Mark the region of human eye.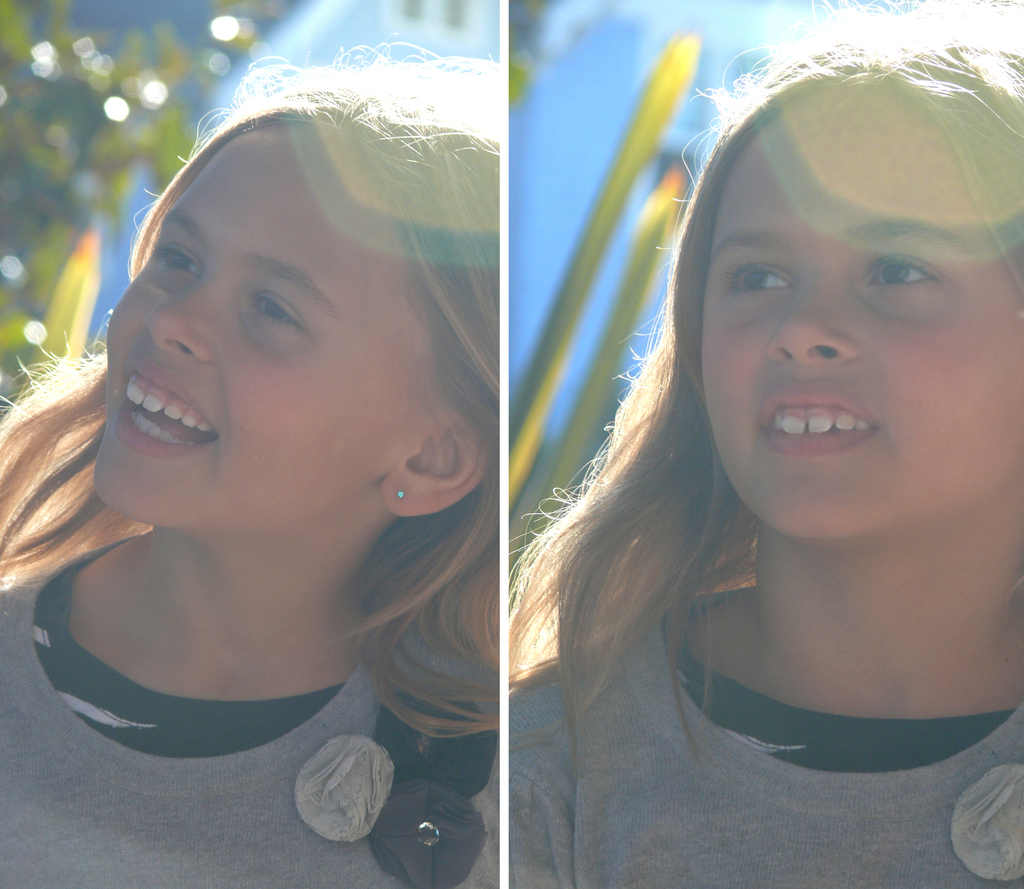
Region: BBox(722, 256, 800, 307).
